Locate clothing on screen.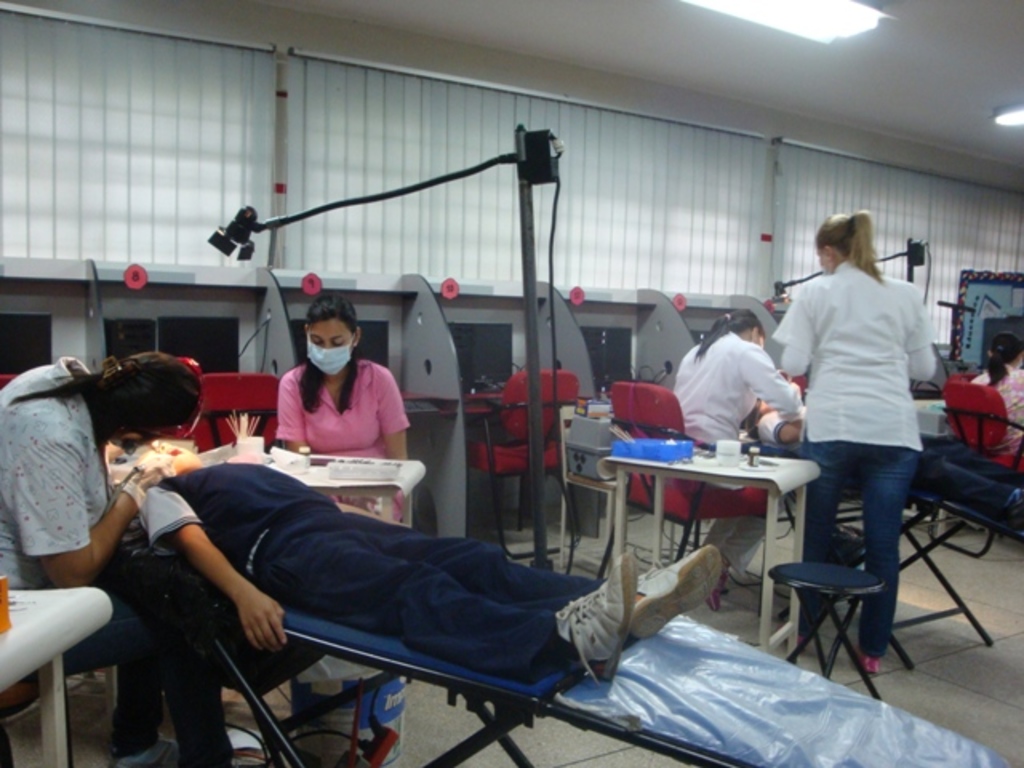
On screen at bbox(136, 456, 621, 714).
